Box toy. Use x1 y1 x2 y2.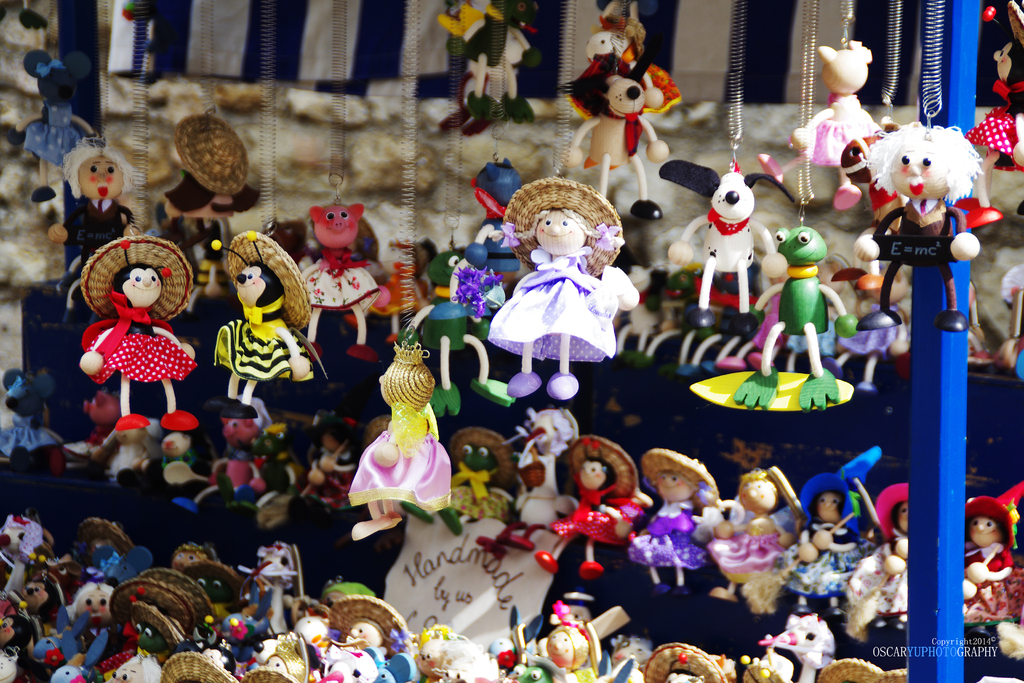
447 163 532 277.
